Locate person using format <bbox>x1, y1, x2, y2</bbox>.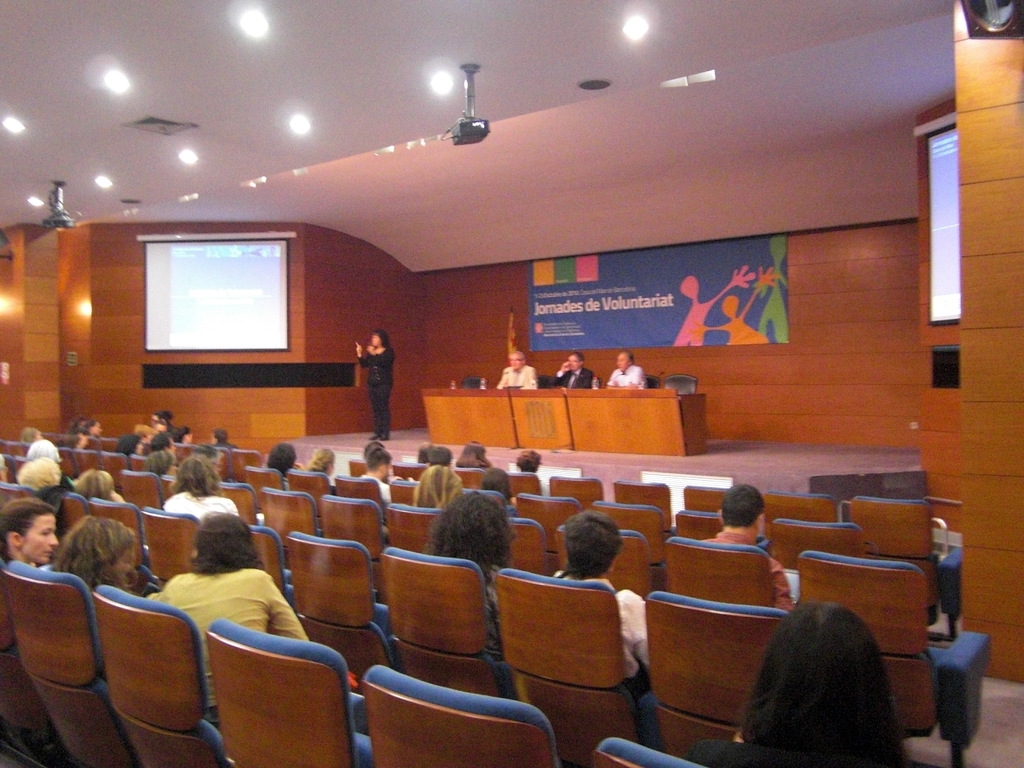
<bbox>549, 352, 599, 398</bbox>.
